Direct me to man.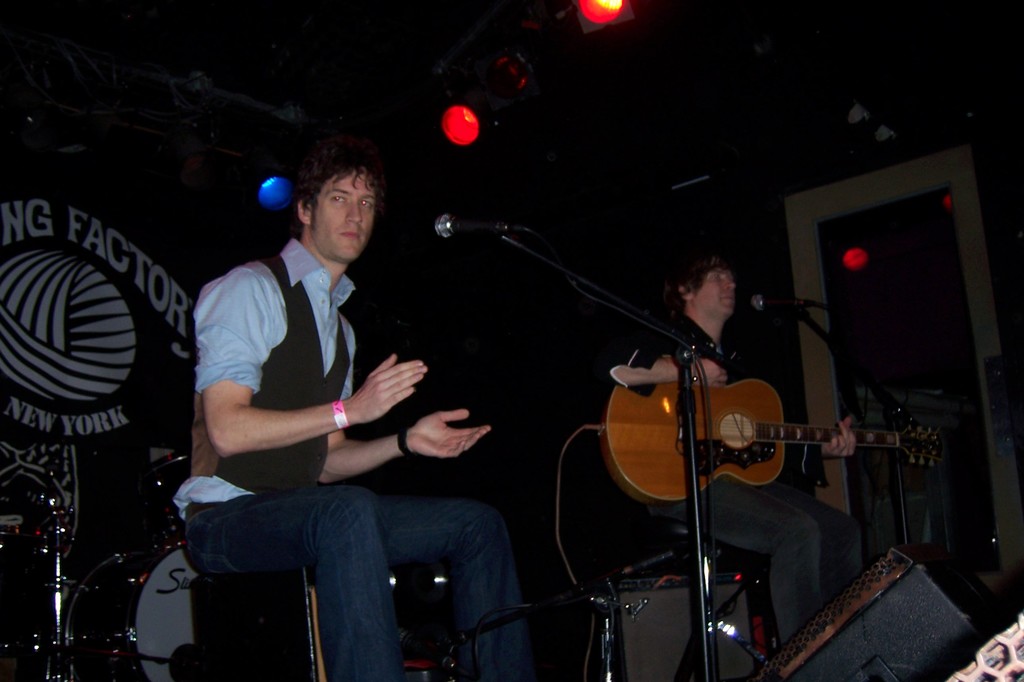
Direction: locate(159, 142, 460, 642).
